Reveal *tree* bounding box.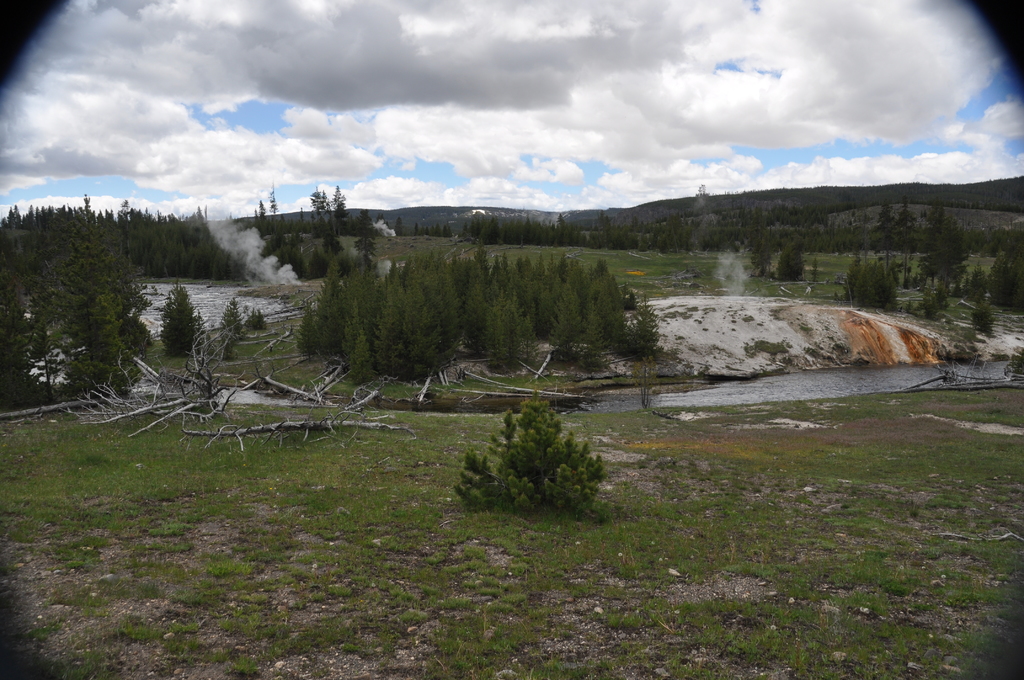
Revealed: rect(915, 244, 973, 295).
